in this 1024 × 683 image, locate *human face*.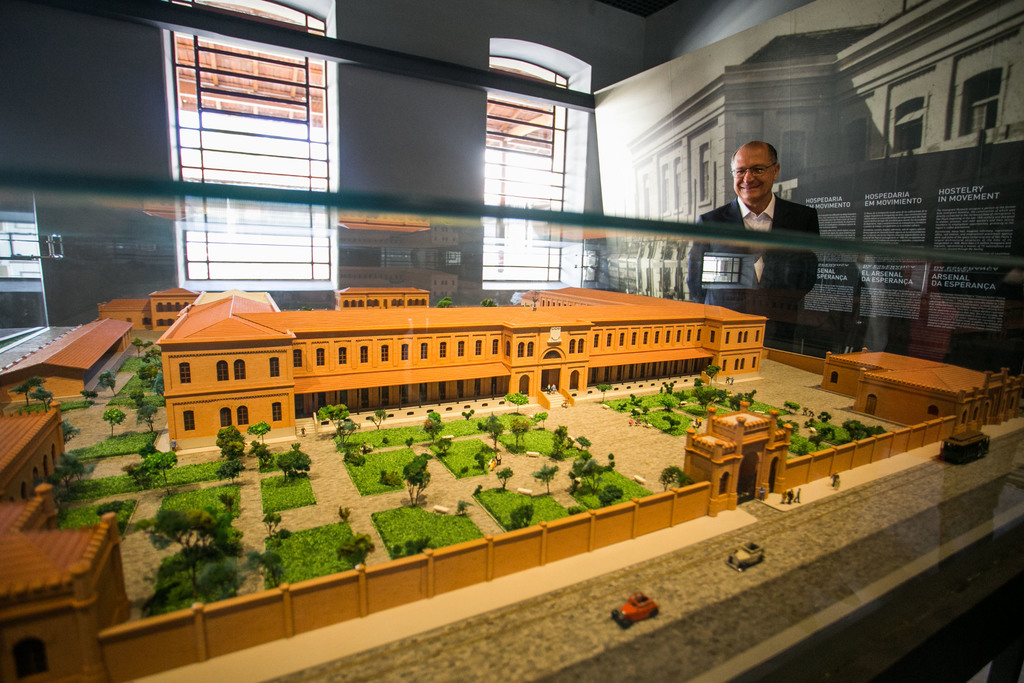
Bounding box: x1=732 y1=148 x2=774 y2=200.
